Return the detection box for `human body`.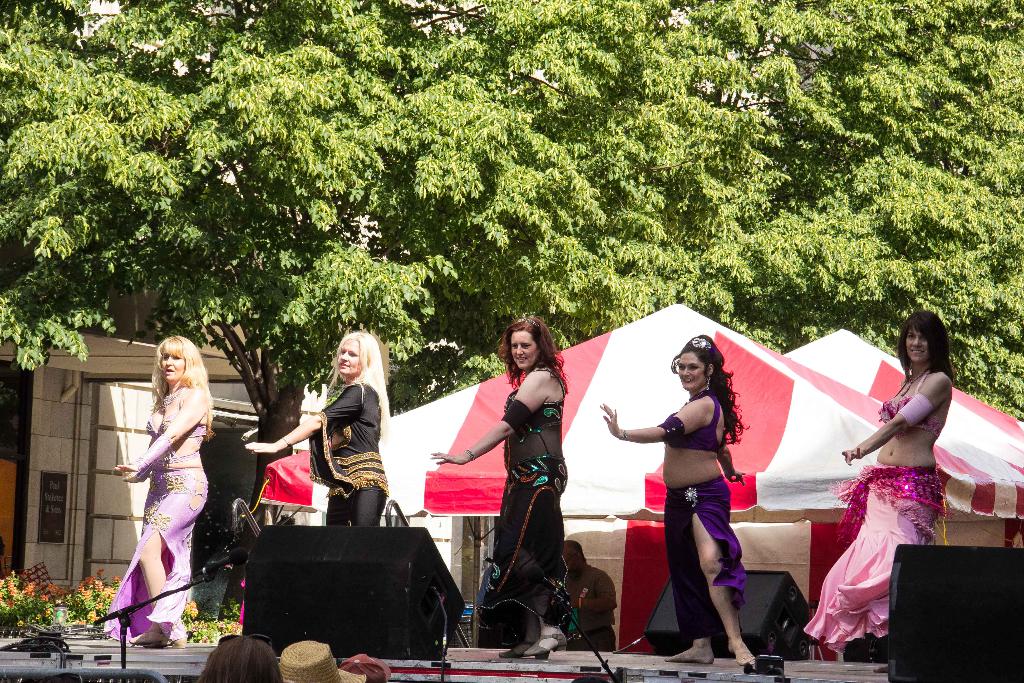
bbox(600, 385, 757, 667).
